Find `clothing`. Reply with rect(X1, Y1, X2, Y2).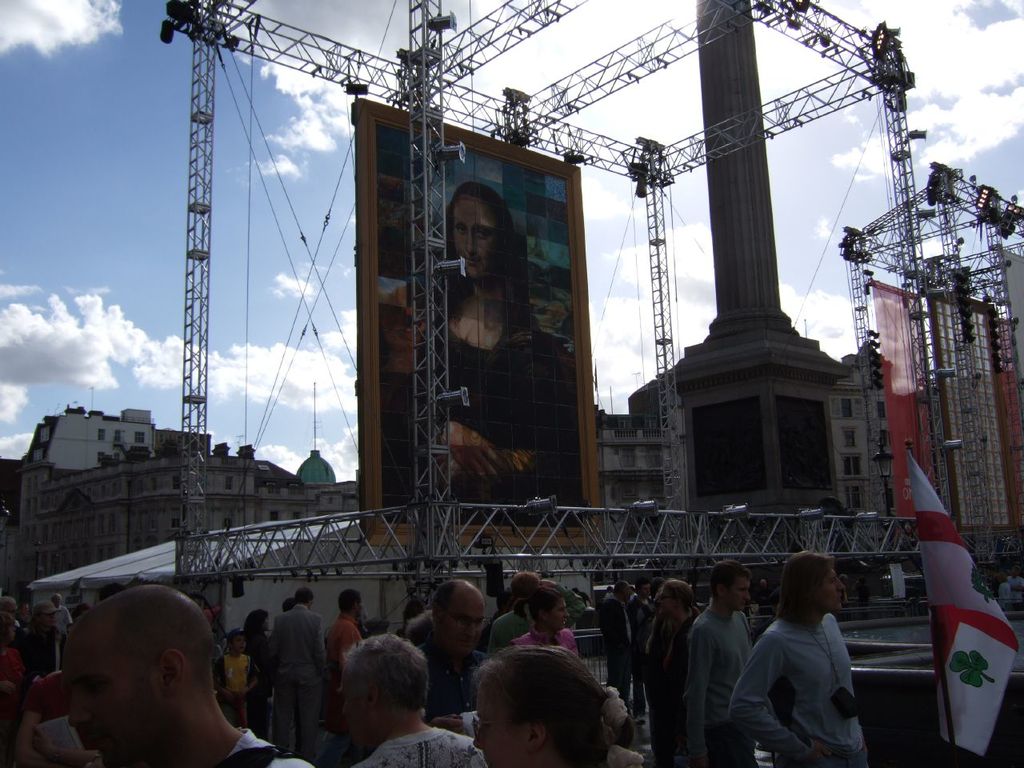
rect(223, 732, 323, 767).
